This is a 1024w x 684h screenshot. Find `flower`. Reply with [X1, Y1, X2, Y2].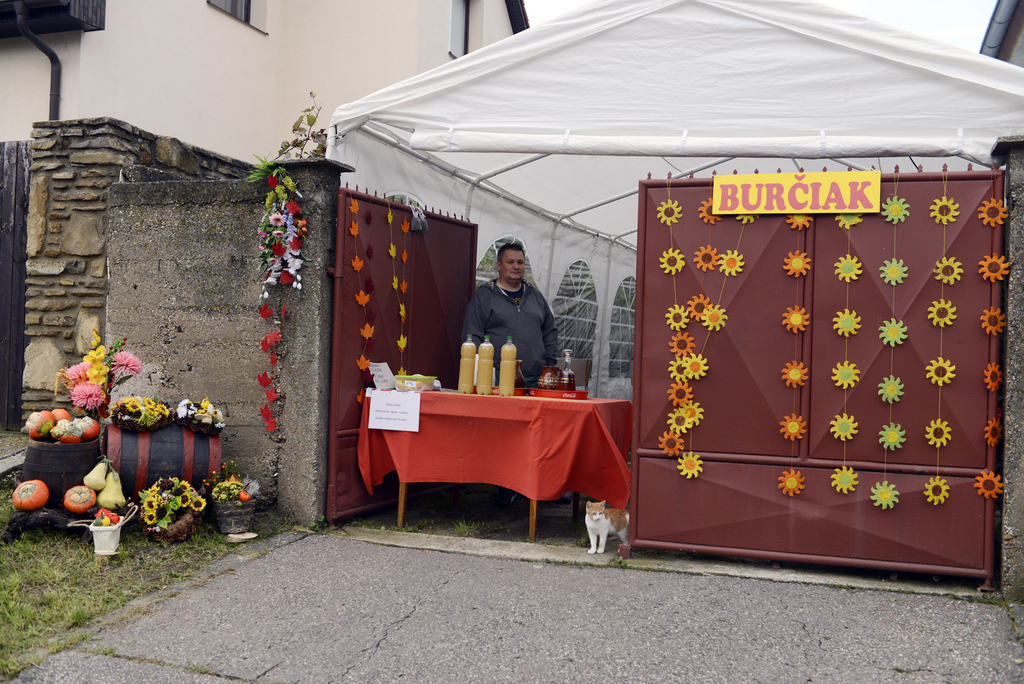
[678, 399, 701, 425].
